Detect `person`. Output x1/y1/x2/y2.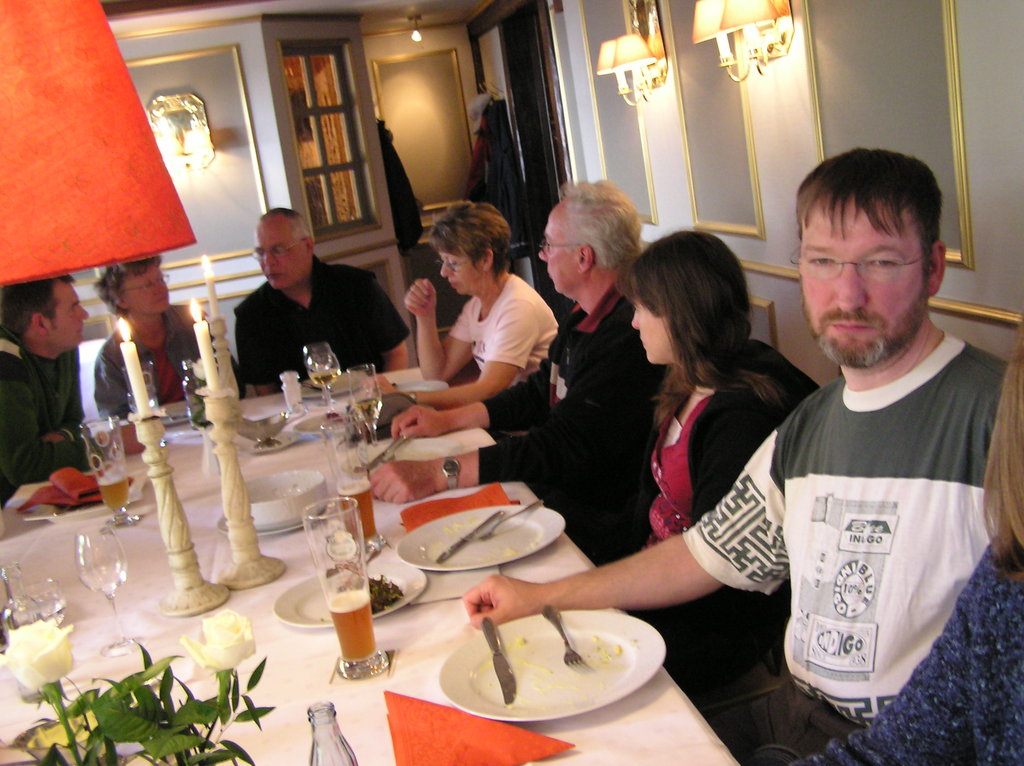
774/308/1023/765.
